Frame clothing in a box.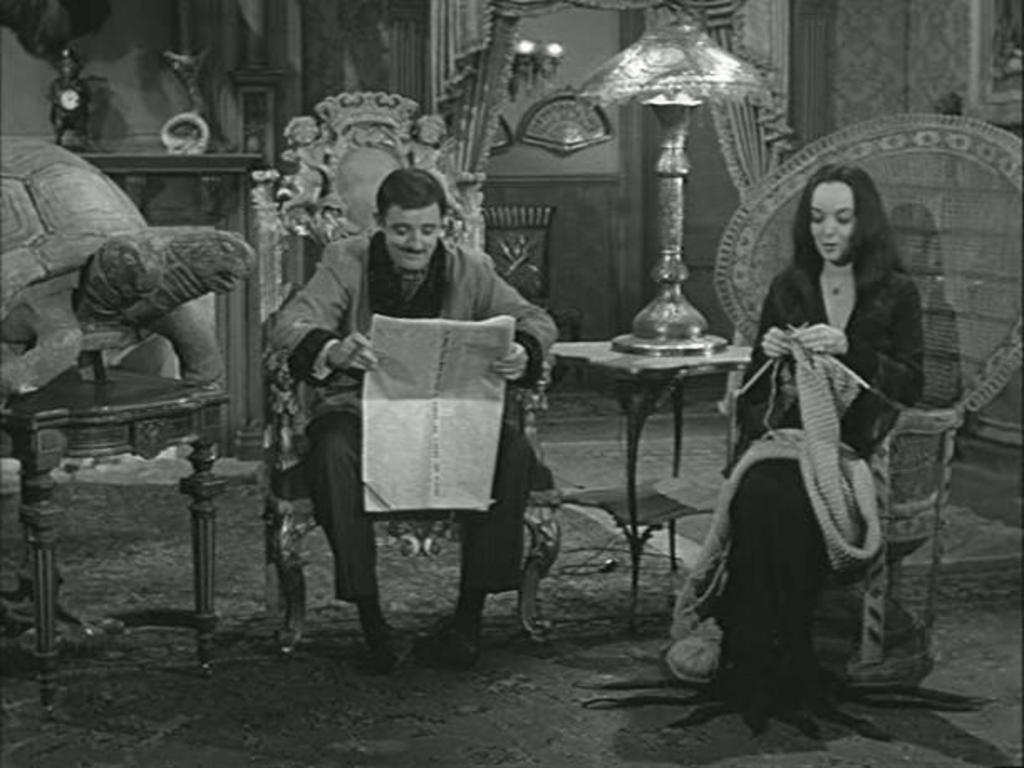
detection(268, 223, 555, 605).
